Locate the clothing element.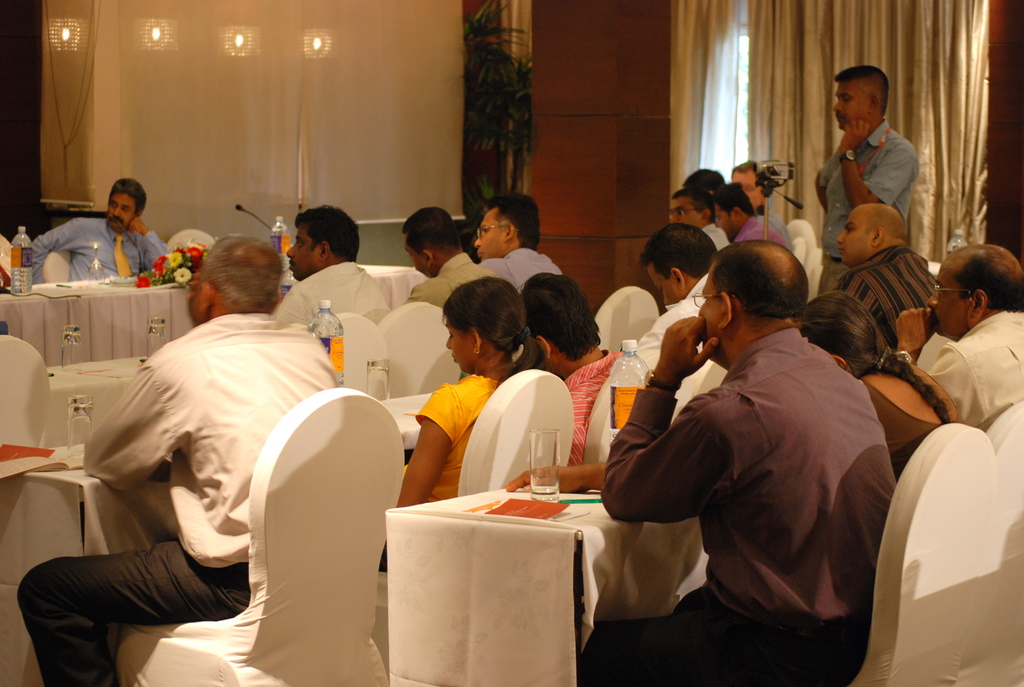
Element bbox: bbox(858, 366, 959, 464).
